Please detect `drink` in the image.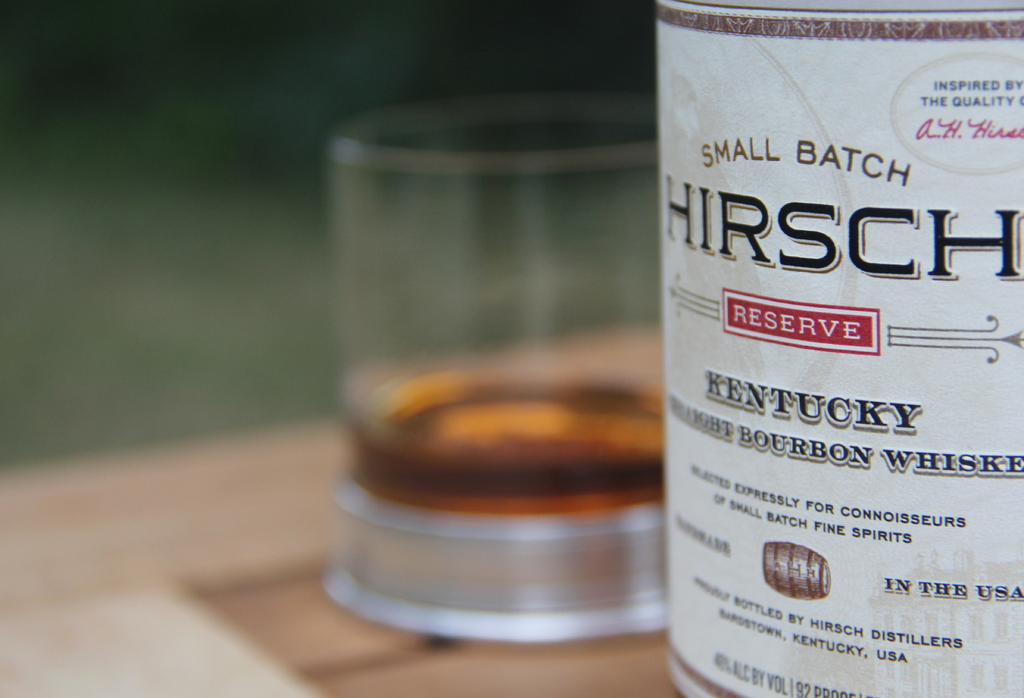
left=328, top=111, right=664, bottom=642.
